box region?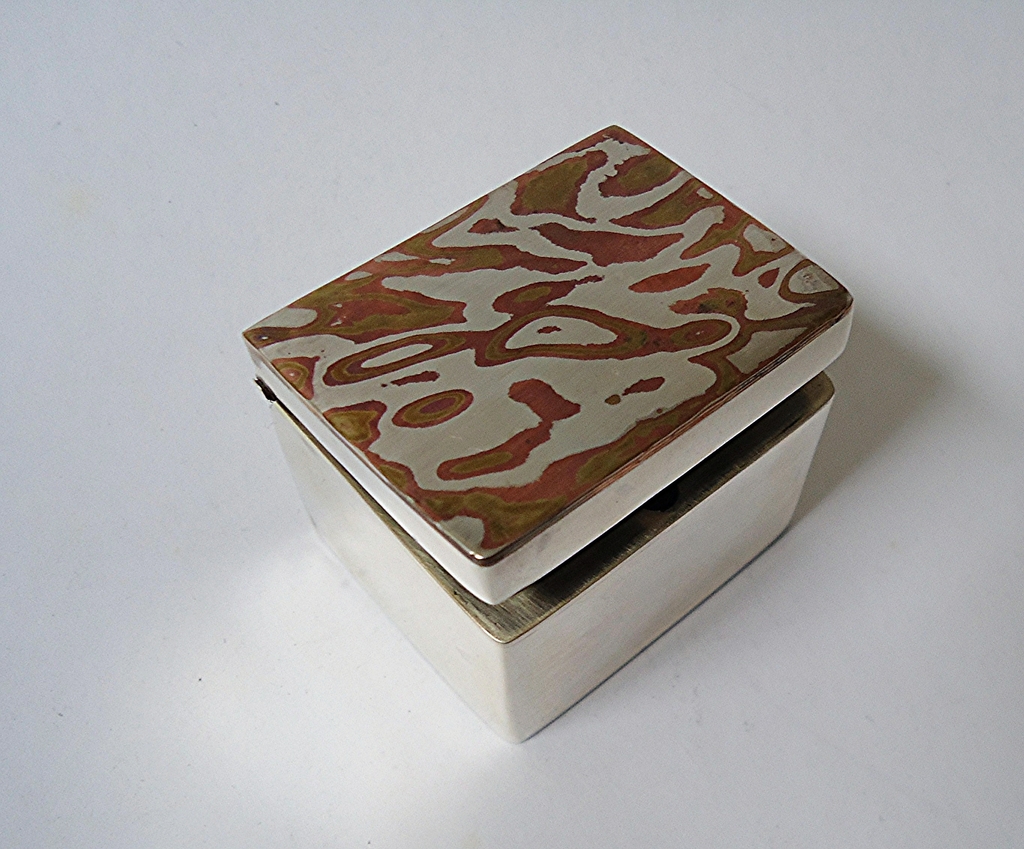
[left=245, top=125, right=856, bottom=748]
